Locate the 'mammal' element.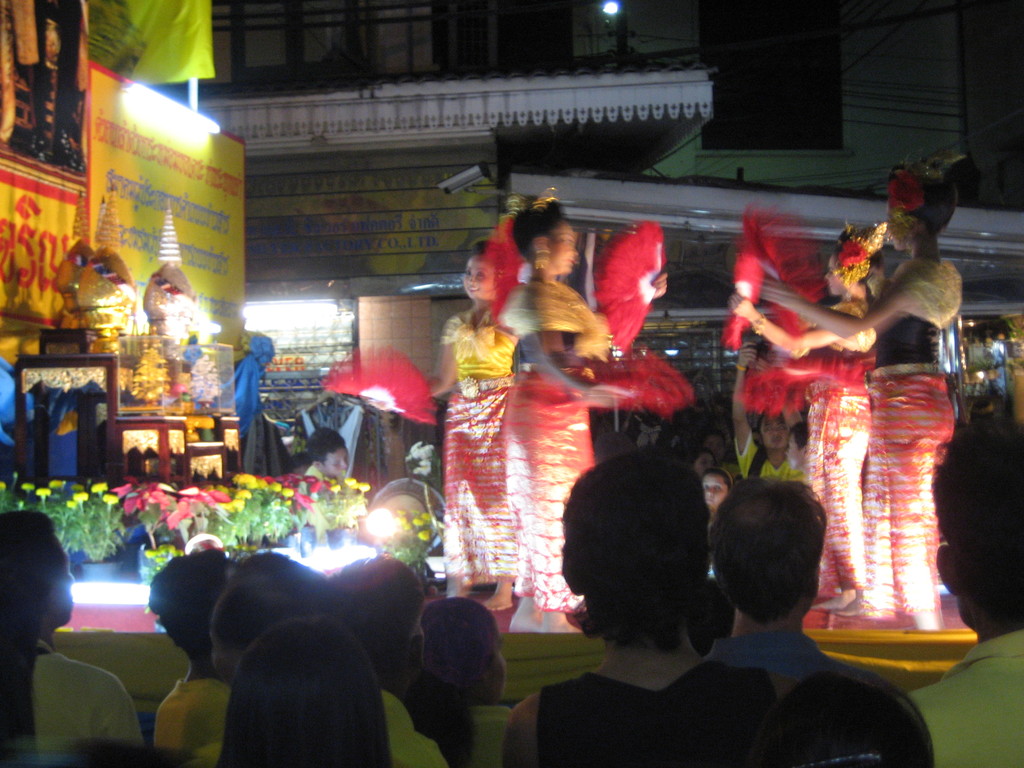
Element bbox: box(323, 560, 440, 700).
